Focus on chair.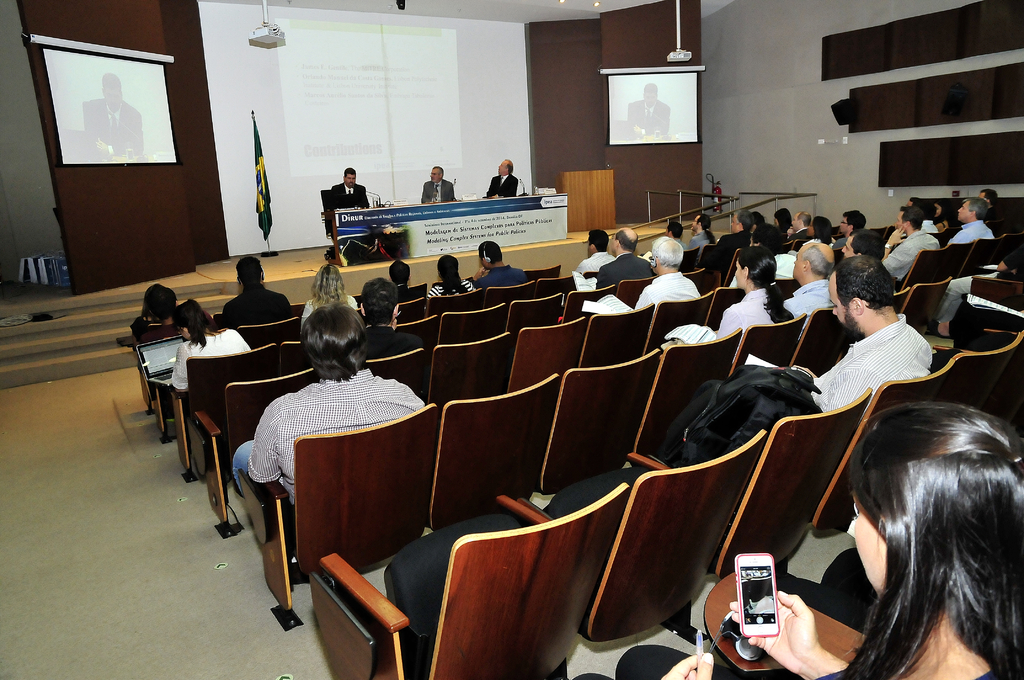
Focused at 512 314 580 394.
